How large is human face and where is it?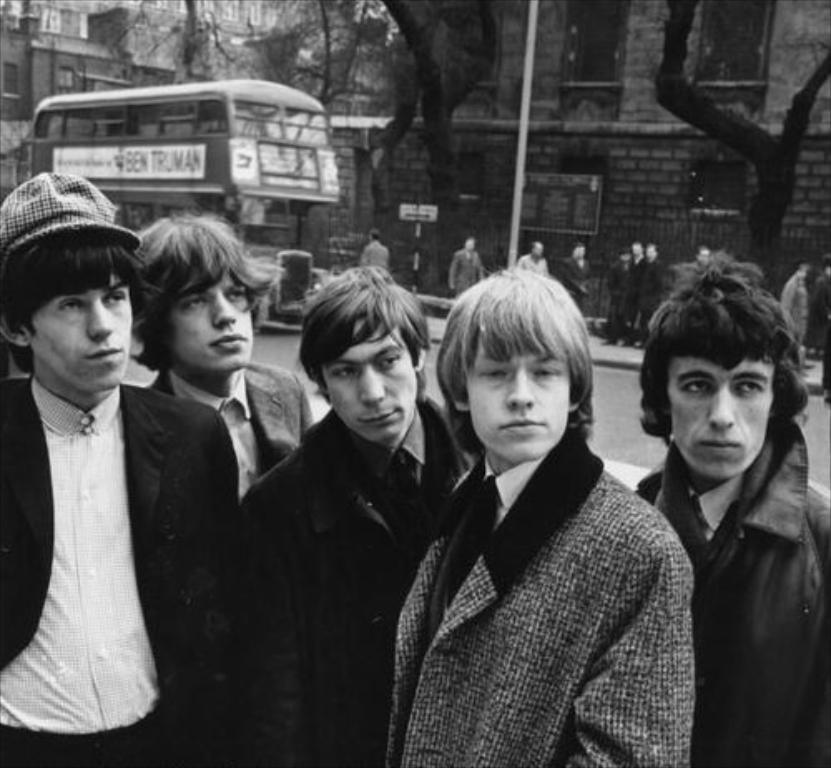
Bounding box: 535:246:543:253.
